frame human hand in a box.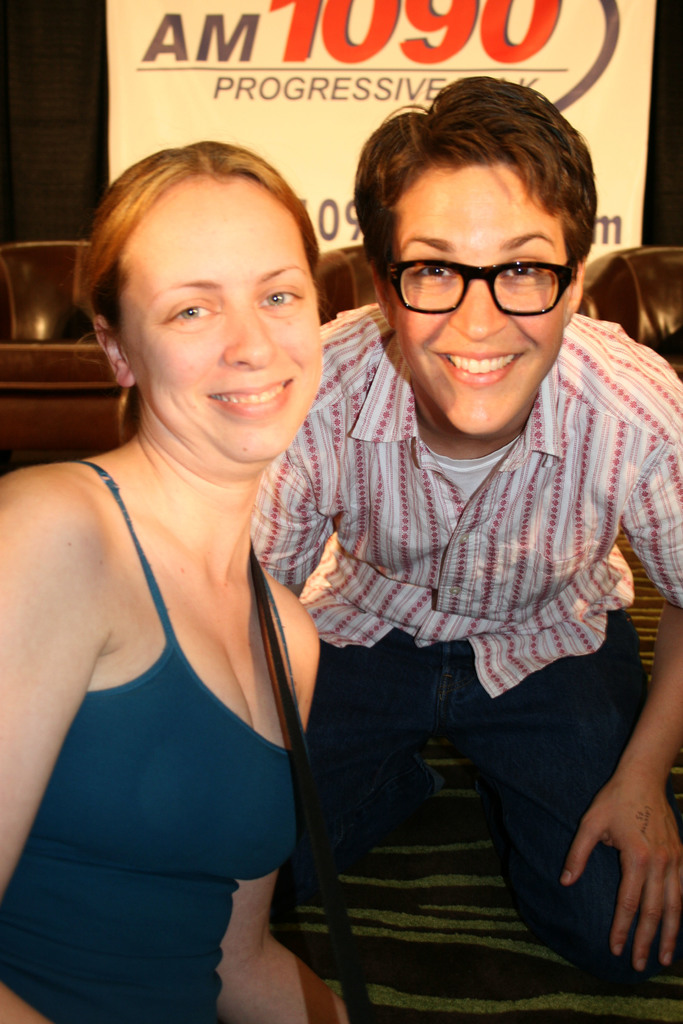
box(561, 767, 682, 973).
